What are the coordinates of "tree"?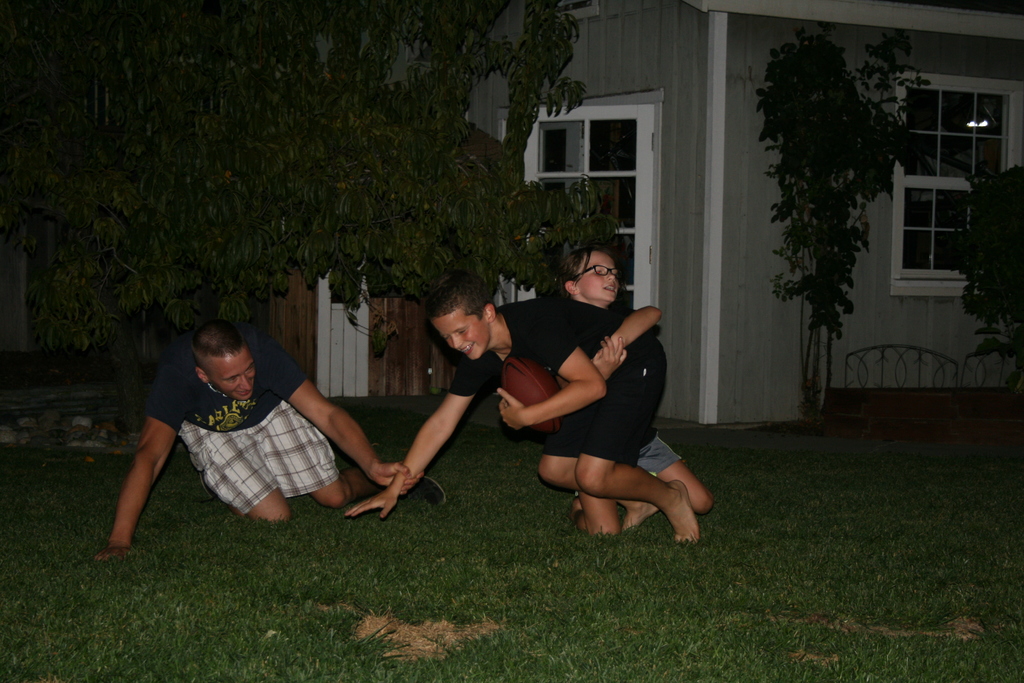
(x1=0, y1=0, x2=614, y2=353).
